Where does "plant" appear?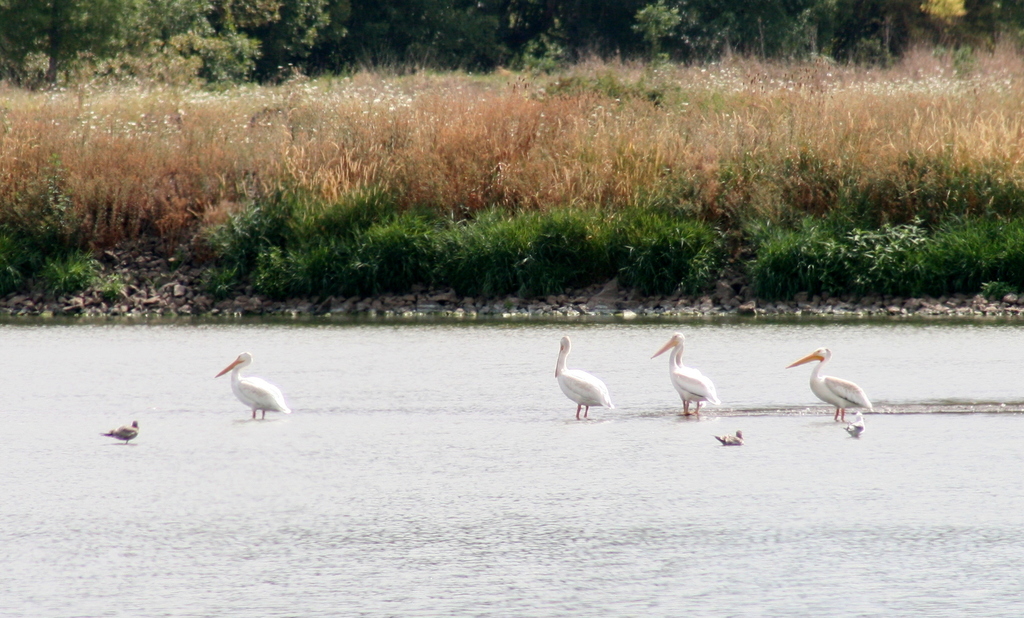
Appears at (left=175, top=167, right=290, bottom=298).
